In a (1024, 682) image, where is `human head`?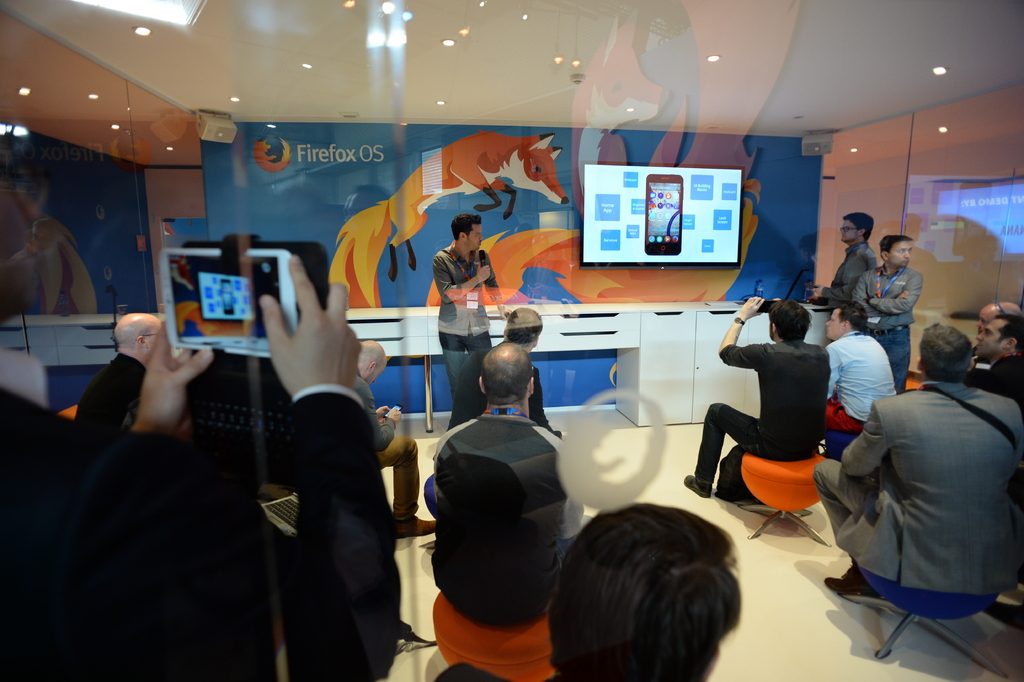
114, 312, 161, 359.
